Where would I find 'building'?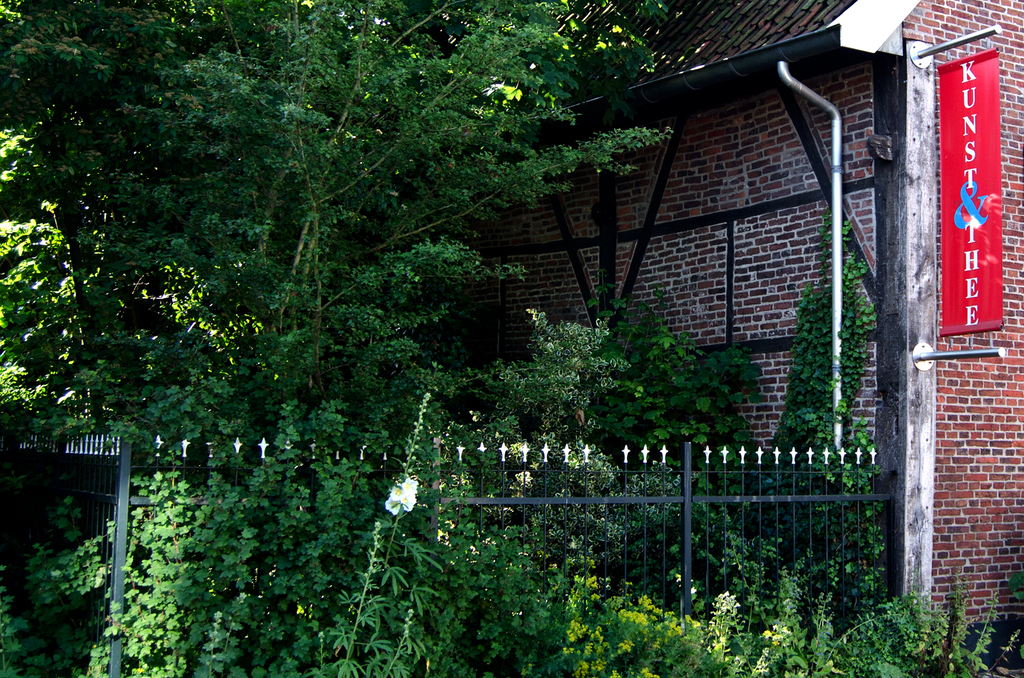
At x1=387 y1=0 x2=1023 y2=675.
